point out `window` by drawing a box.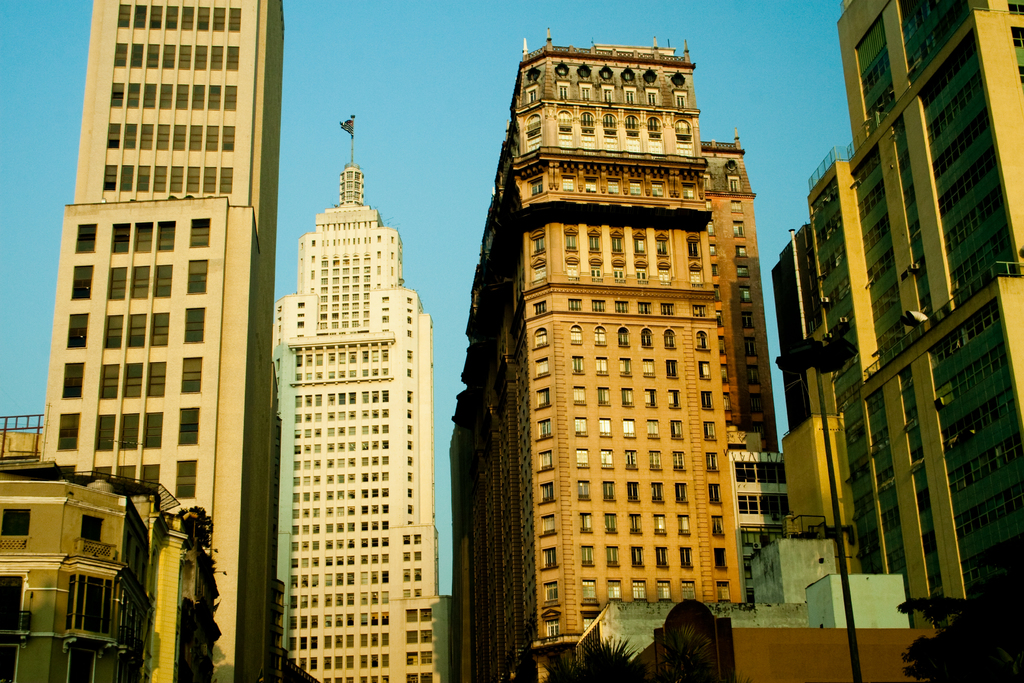
604 514 616 530.
